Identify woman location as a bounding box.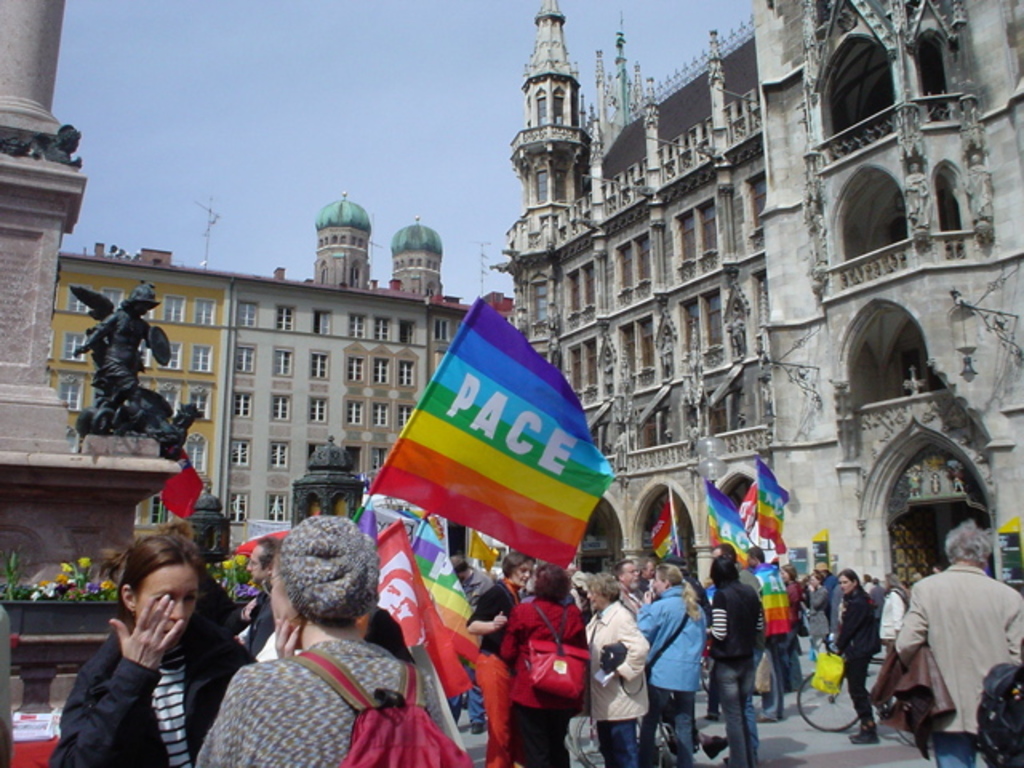
<bbox>632, 560, 706, 766</bbox>.
